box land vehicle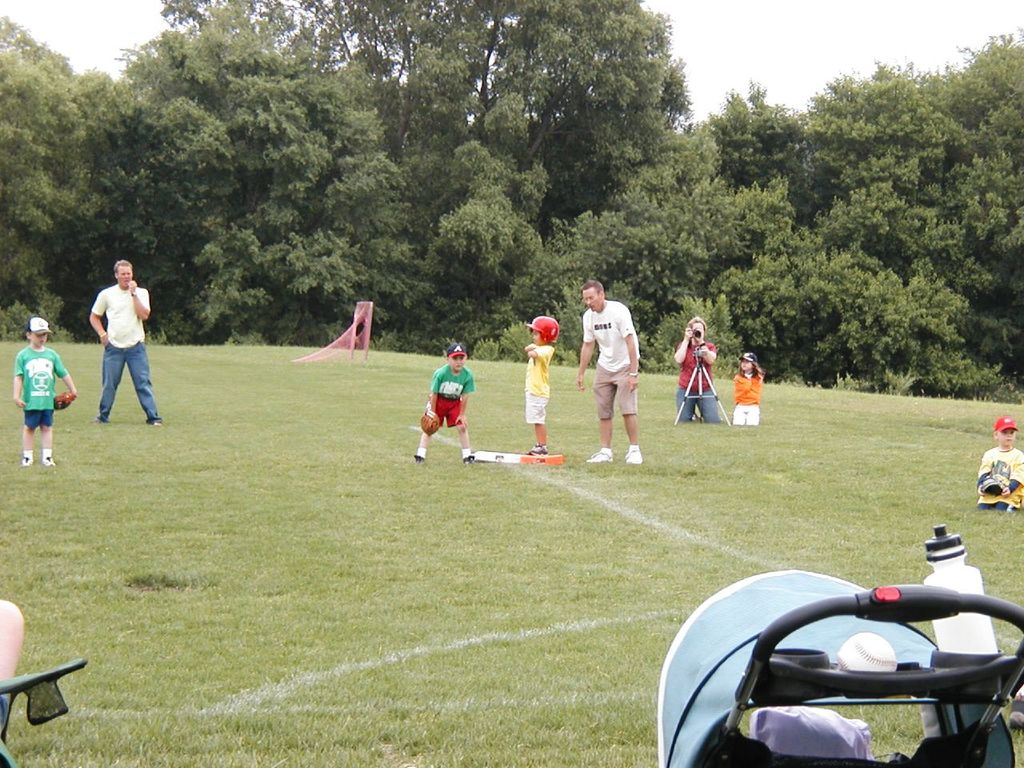
box(668, 555, 1023, 767)
